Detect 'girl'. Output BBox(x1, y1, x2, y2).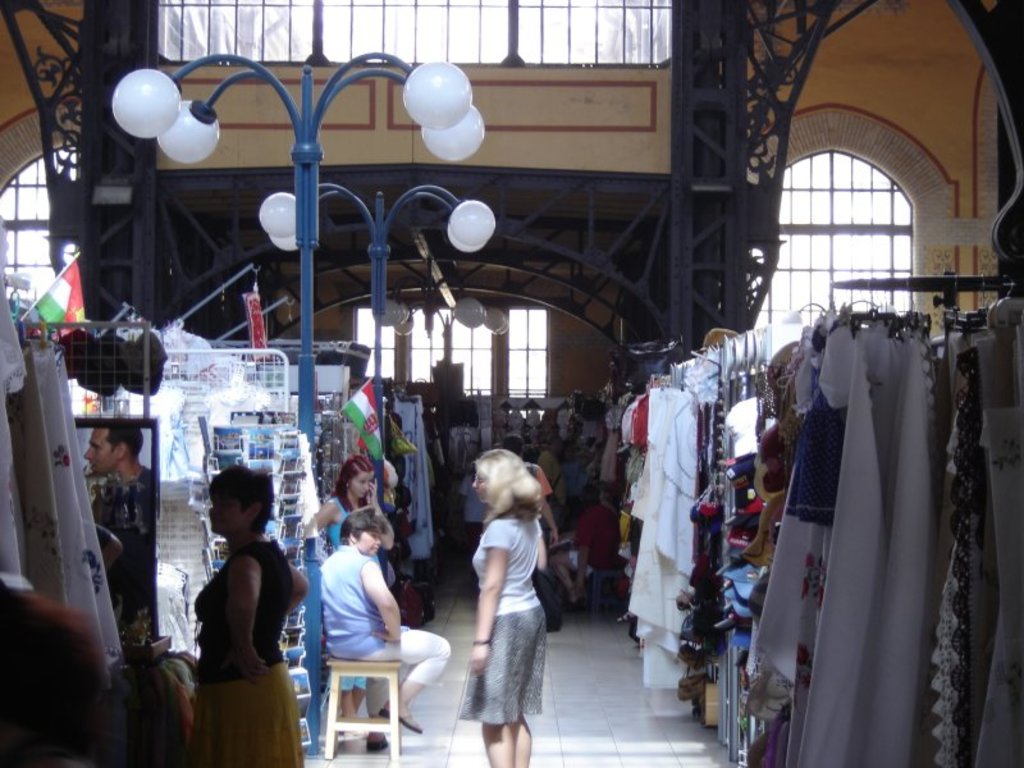
BBox(319, 458, 397, 733).
